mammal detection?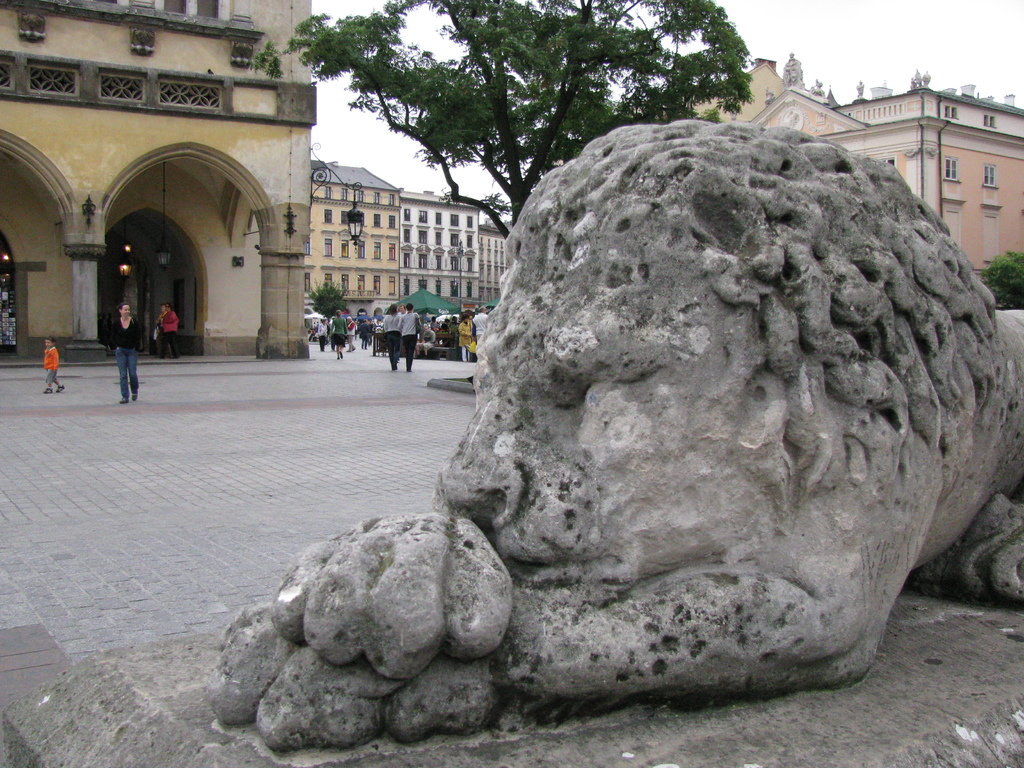
box=[208, 117, 1023, 752]
